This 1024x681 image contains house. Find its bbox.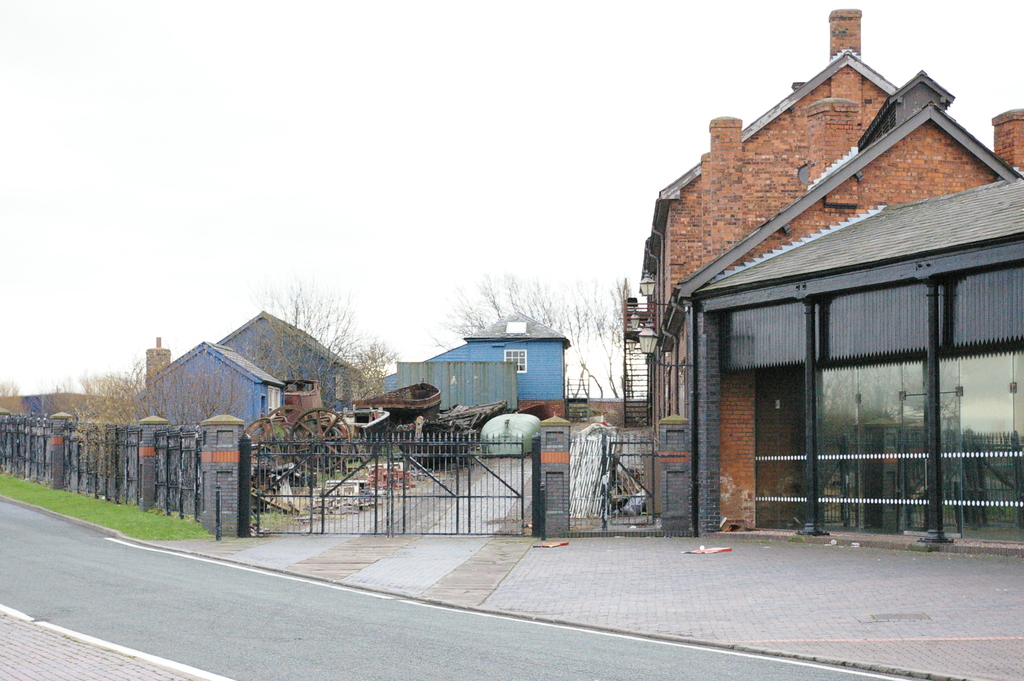
left=218, top=310, right=359, bottom=413.
